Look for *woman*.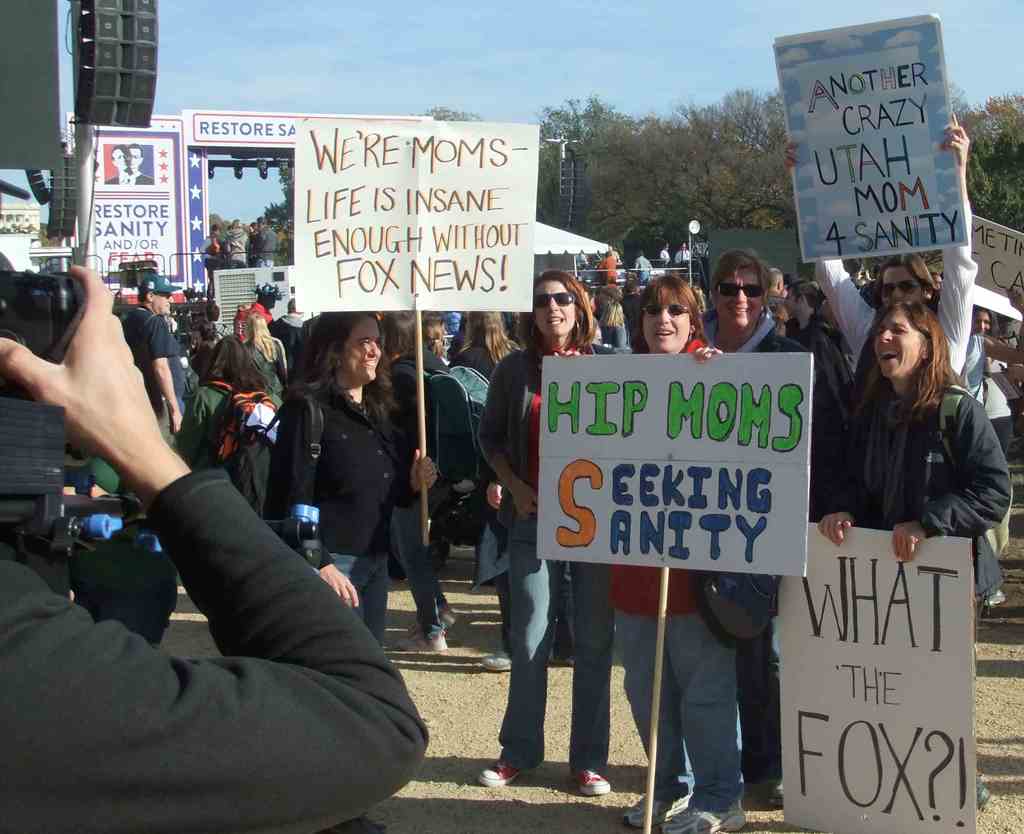
Found: crop(812, 292, 1009, 806).
